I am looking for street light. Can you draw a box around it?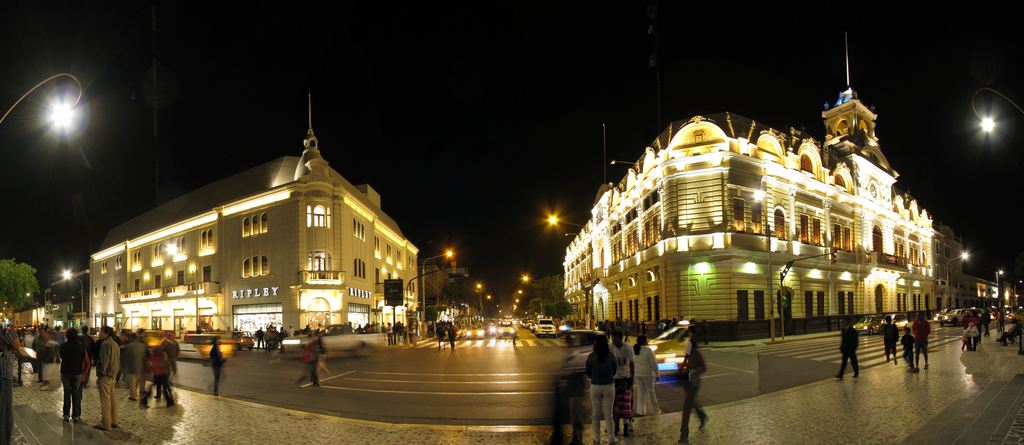
Sure, the bounding box is l=545, t=216, r=596, b=282.
